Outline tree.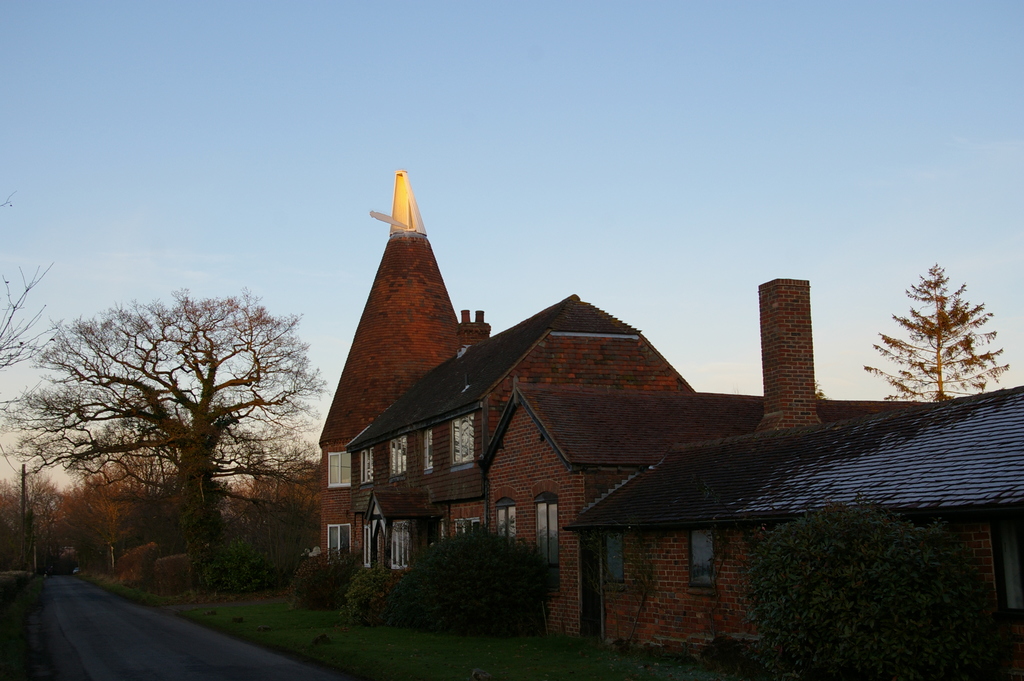
Outline: bbox=[352, 556, 415, 633].
